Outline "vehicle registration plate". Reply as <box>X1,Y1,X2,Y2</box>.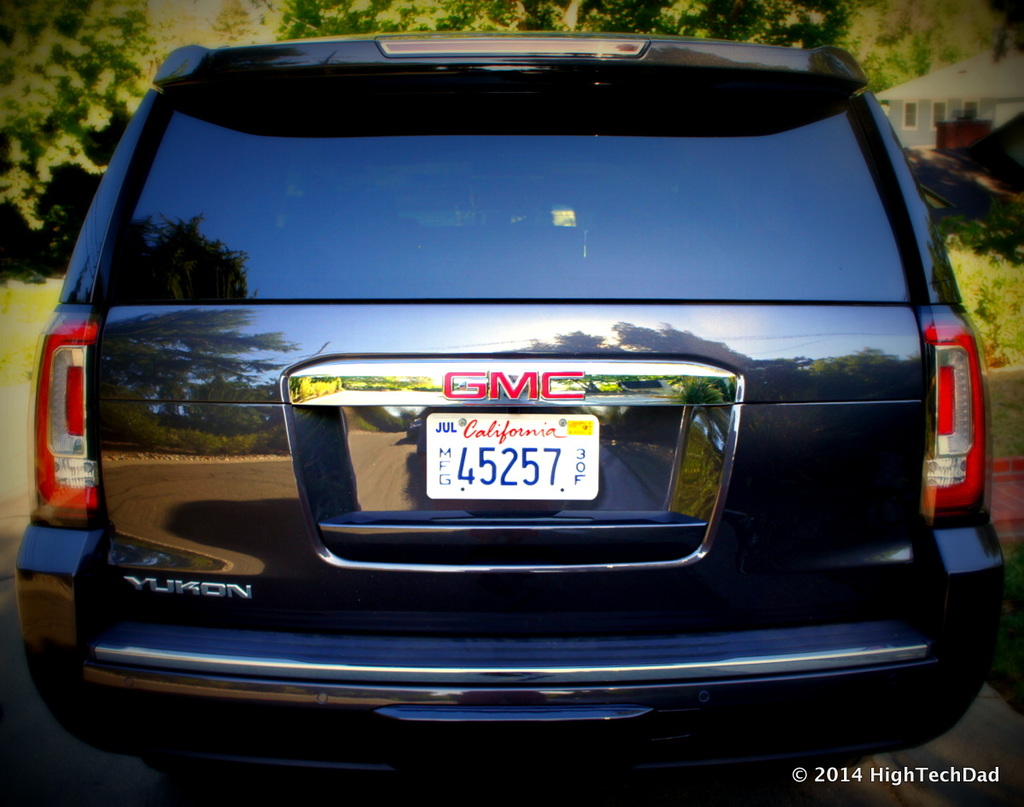
<box>428,415,597,499</box>.
